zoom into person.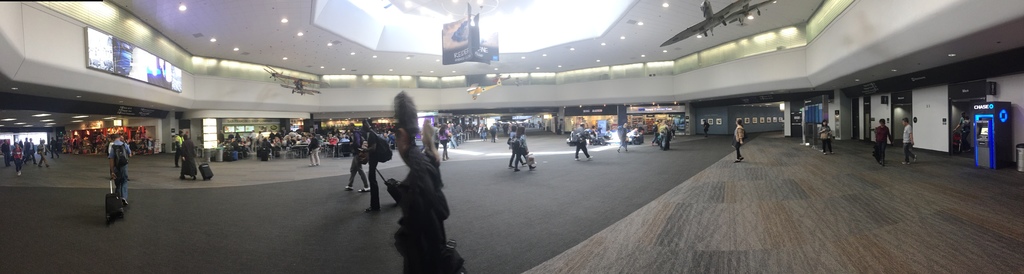
Zoom target: {"x1": 512, "y1": 126, "x2": 537, "y2": 171}.
